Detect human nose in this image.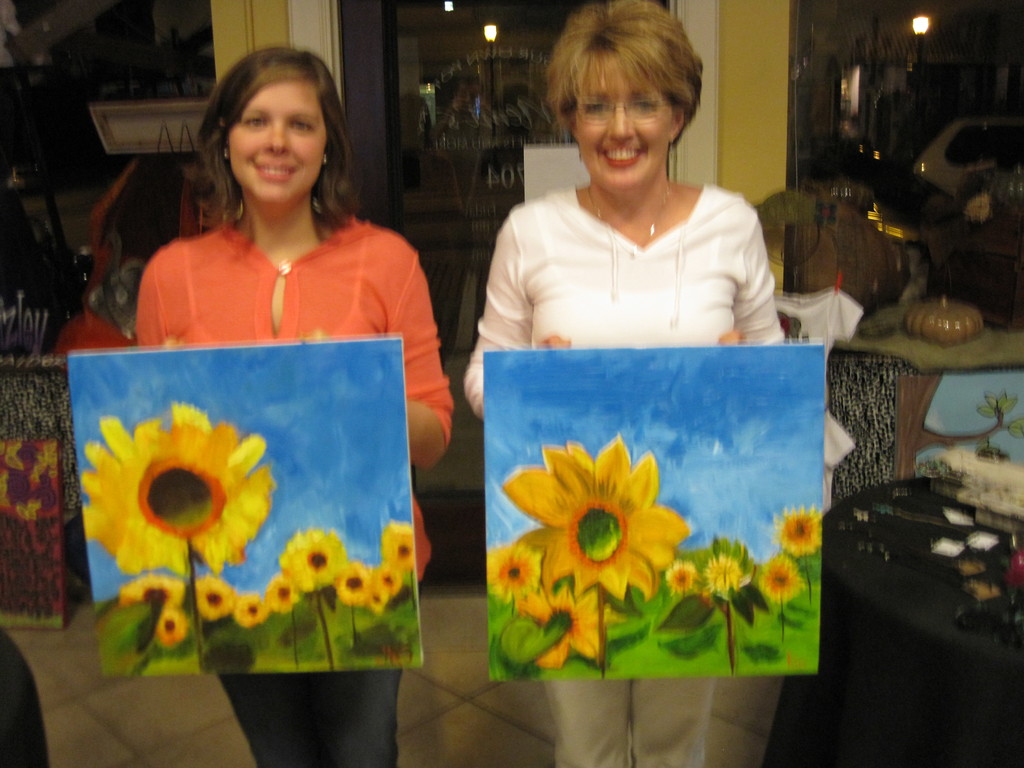
Detection: 265,120,289,154.
